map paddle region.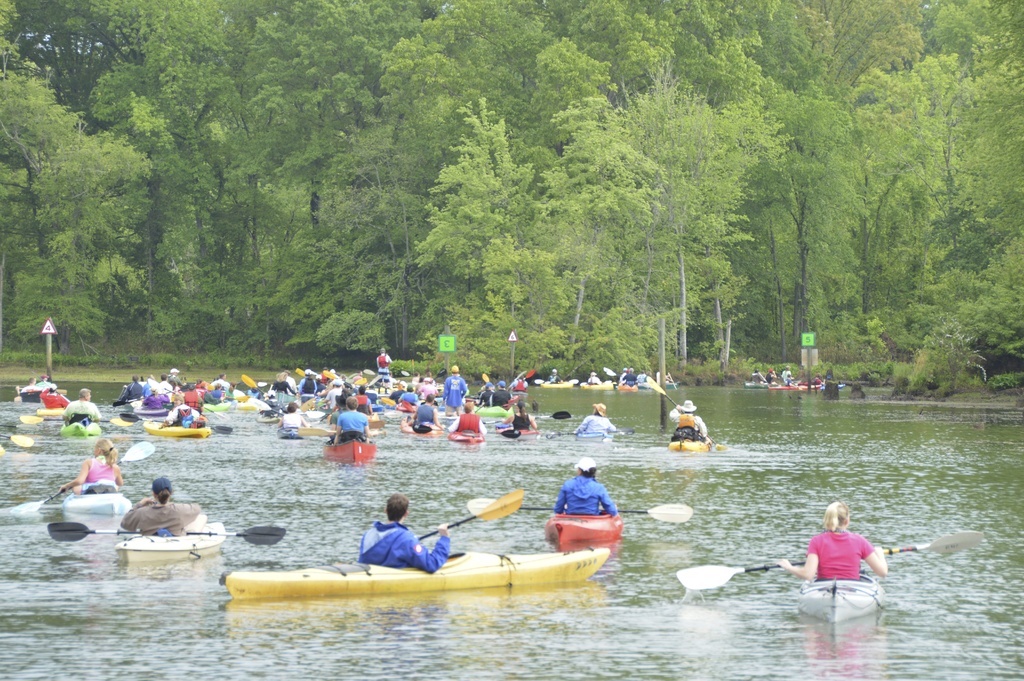
Mapped to bbox=[465, 498, 694, 525].
